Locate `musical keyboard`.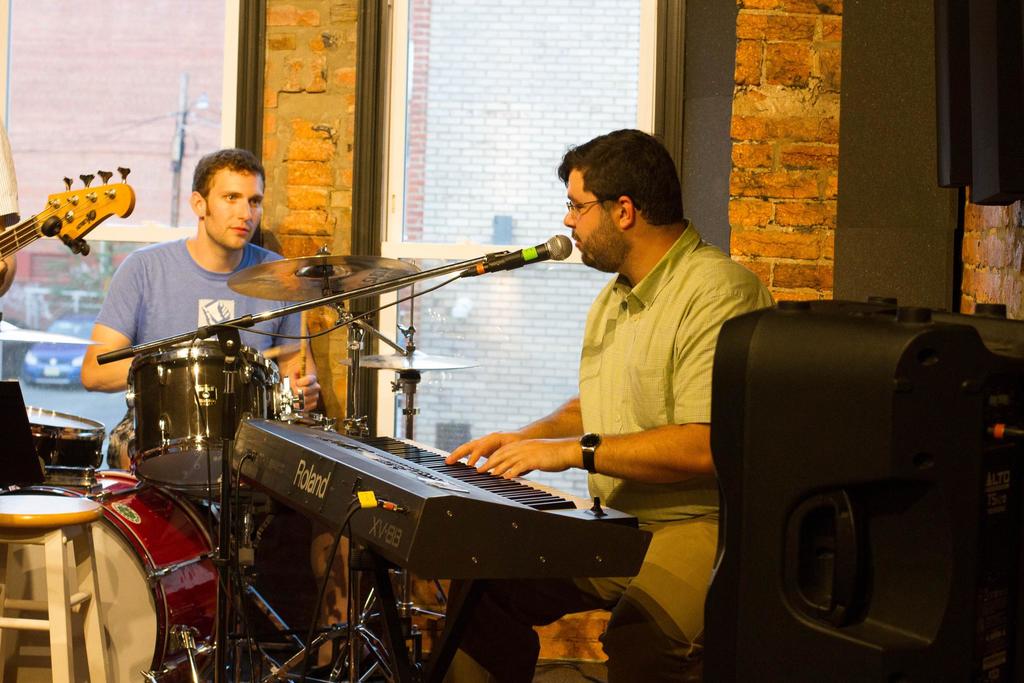
Bounding box: 222 424 656 587.
